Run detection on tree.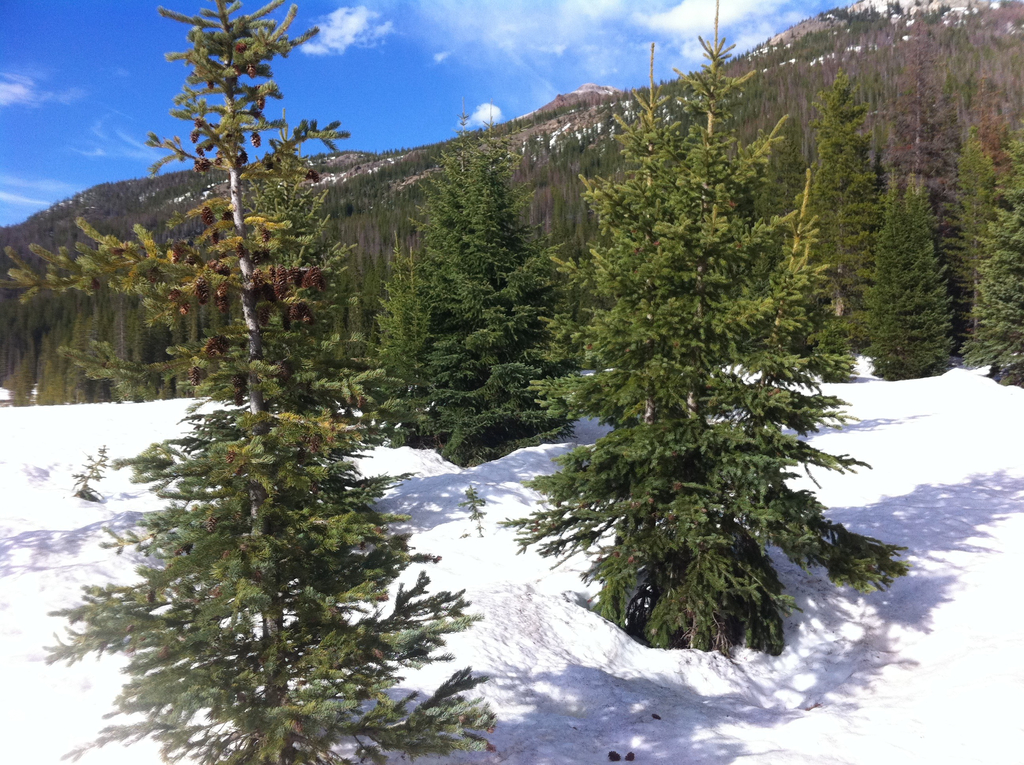
Result: select_region(527, 78, 882, 679).
